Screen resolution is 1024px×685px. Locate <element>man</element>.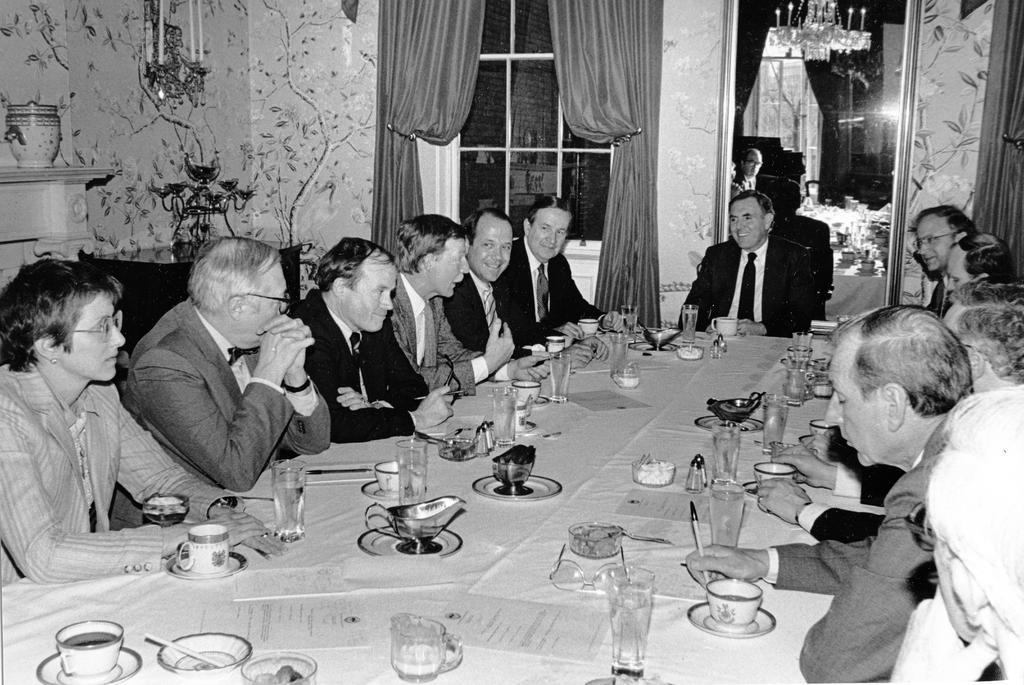
l=922, t=209, r=979, b=323.
